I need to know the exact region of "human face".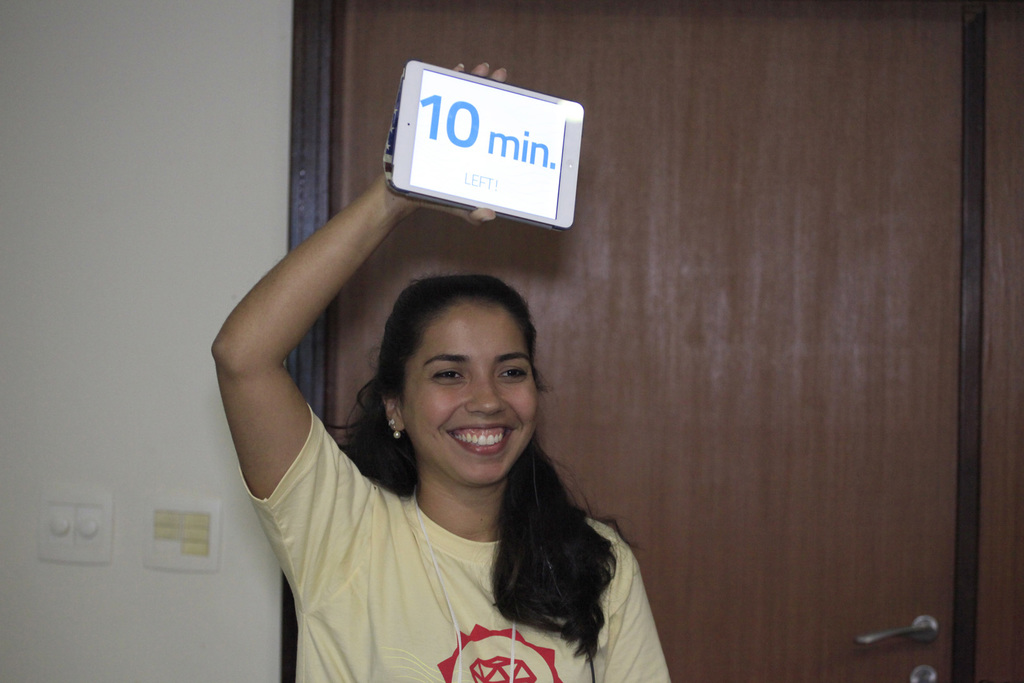
Region: pyautogui.locateOnScreen(397, 299, 535, 483).
